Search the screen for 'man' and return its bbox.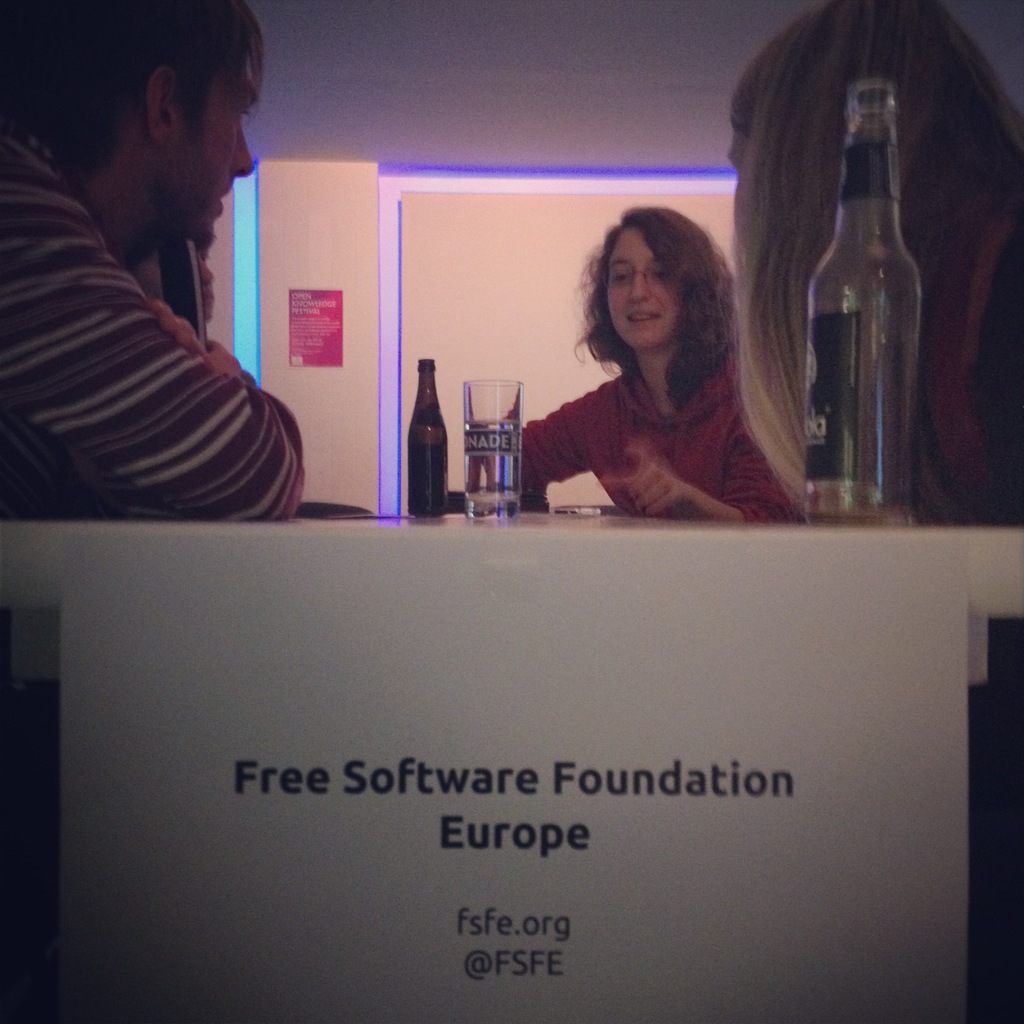
Found: locate(0, 0, 308, 525).
